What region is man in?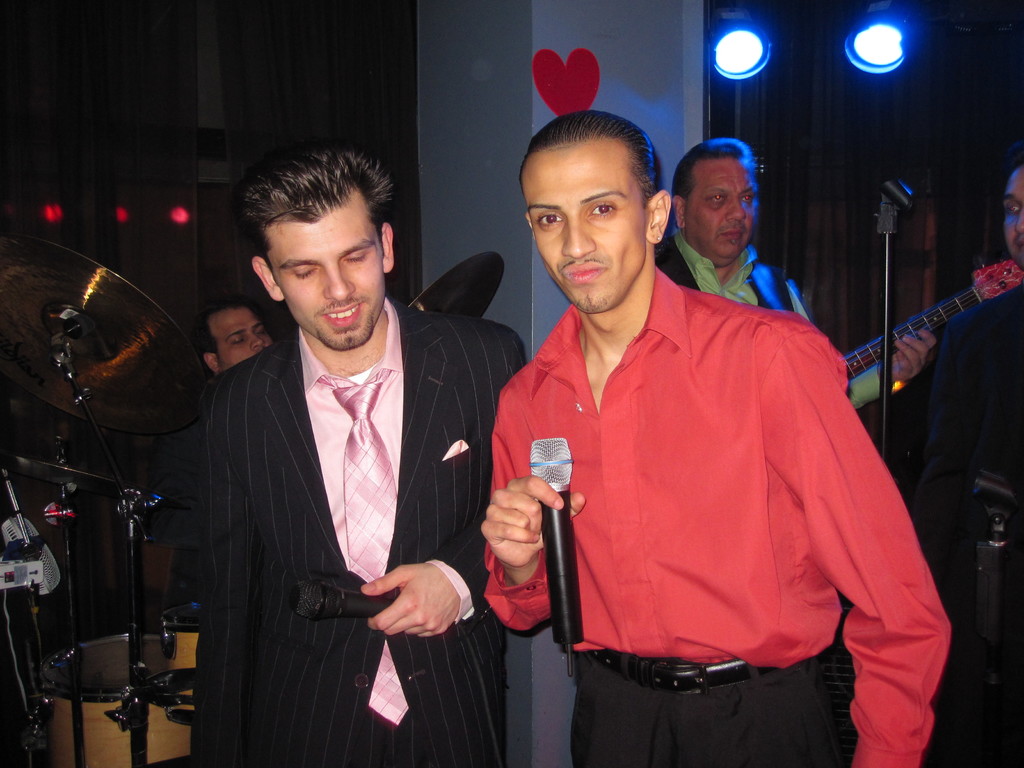
l=187, t=140, r=548, b=763.
